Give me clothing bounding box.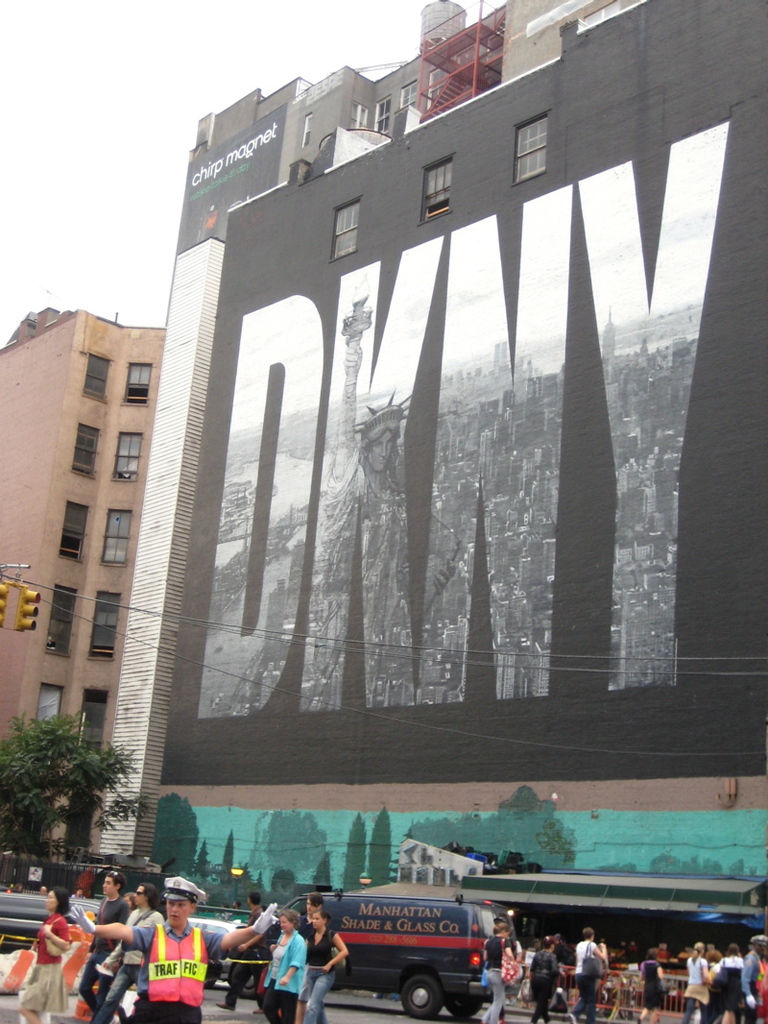
pyautogui.locateOnScreen(710, 957, 750, 1016).
